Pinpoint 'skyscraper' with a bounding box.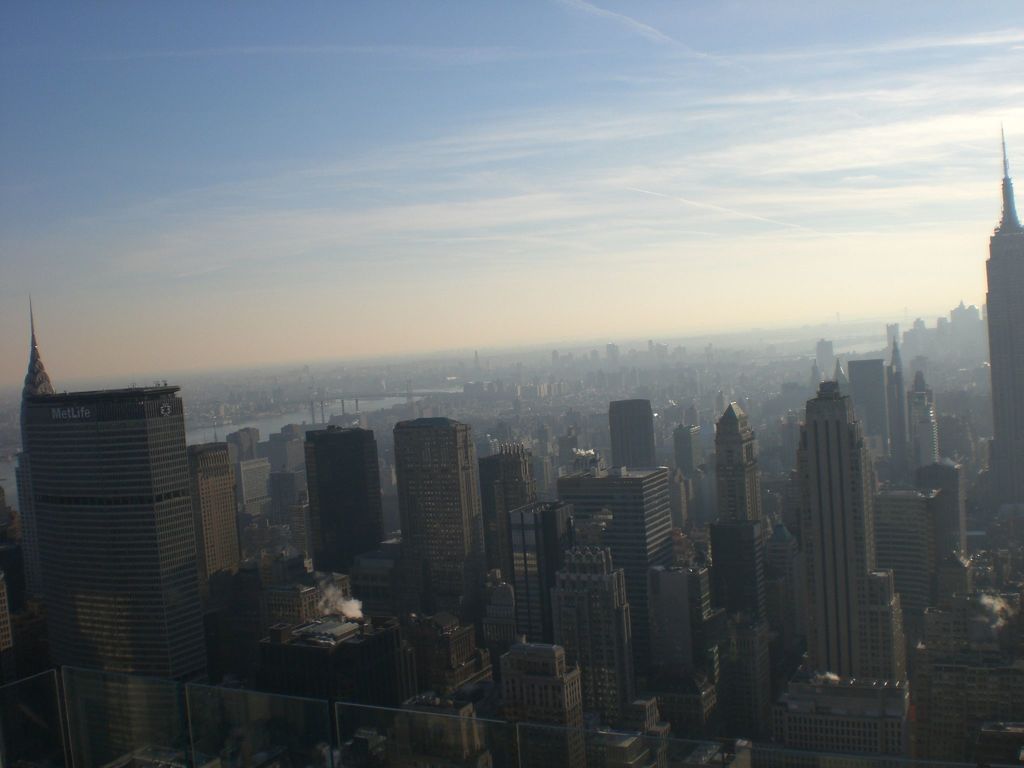
box=[493, 491, 557, 648].
